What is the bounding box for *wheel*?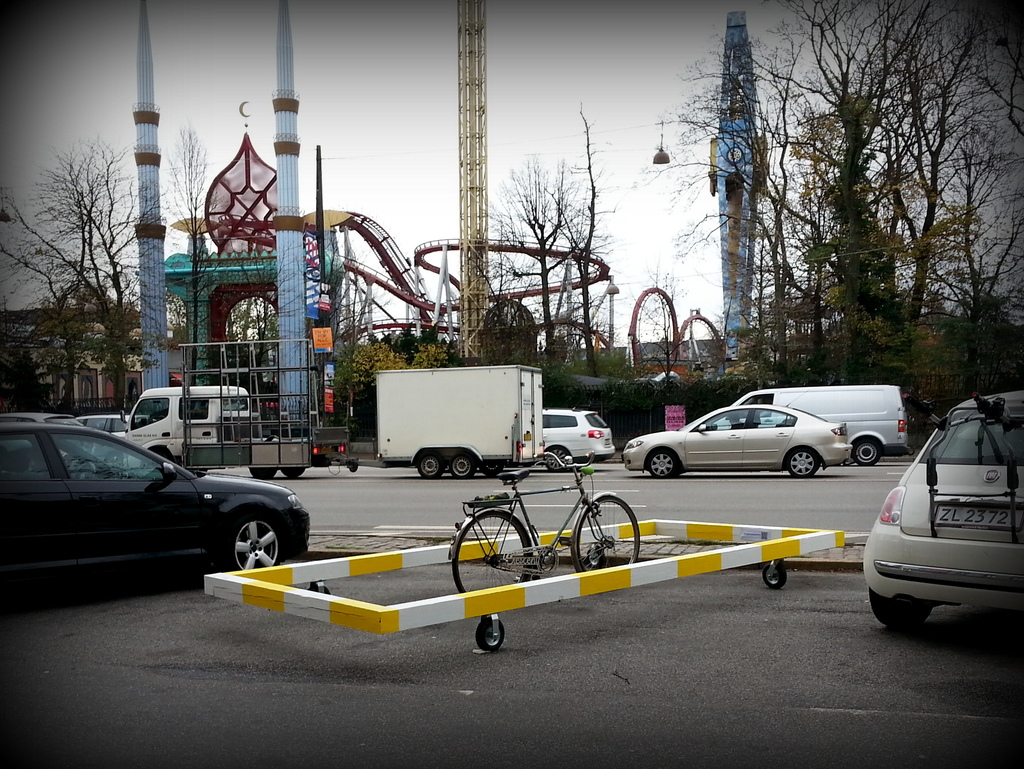
x1=447 y1=510 x2=532 y2=583.
